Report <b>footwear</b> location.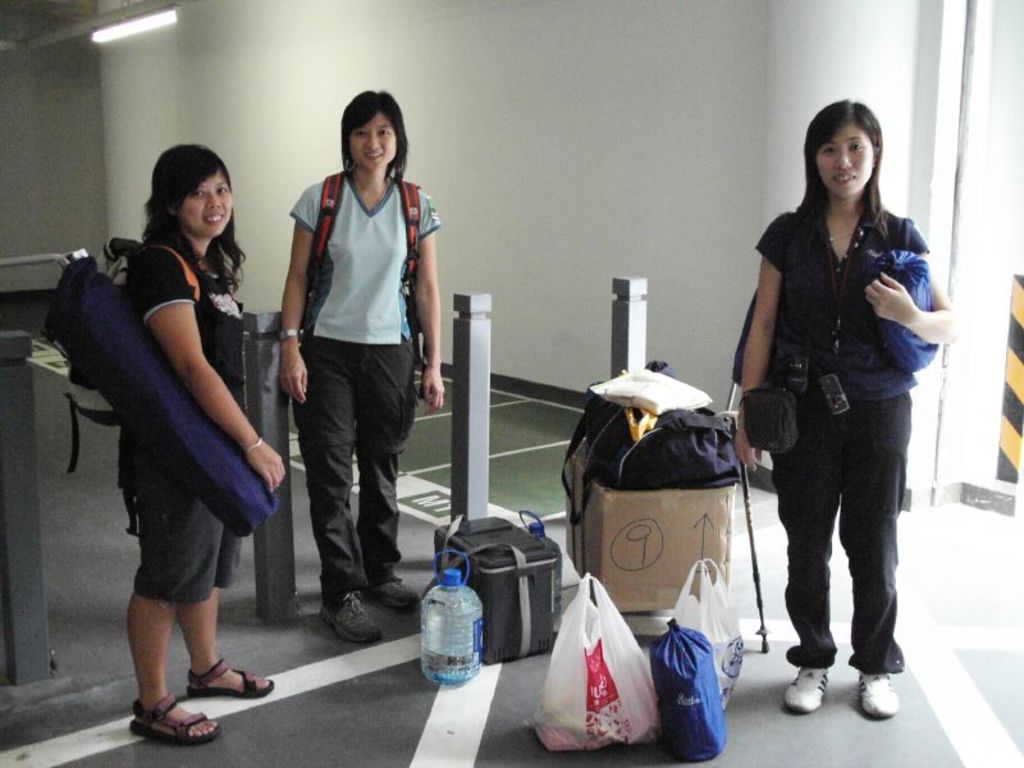
Report: <bbox>785, 667, 828, 714</bbox>.
